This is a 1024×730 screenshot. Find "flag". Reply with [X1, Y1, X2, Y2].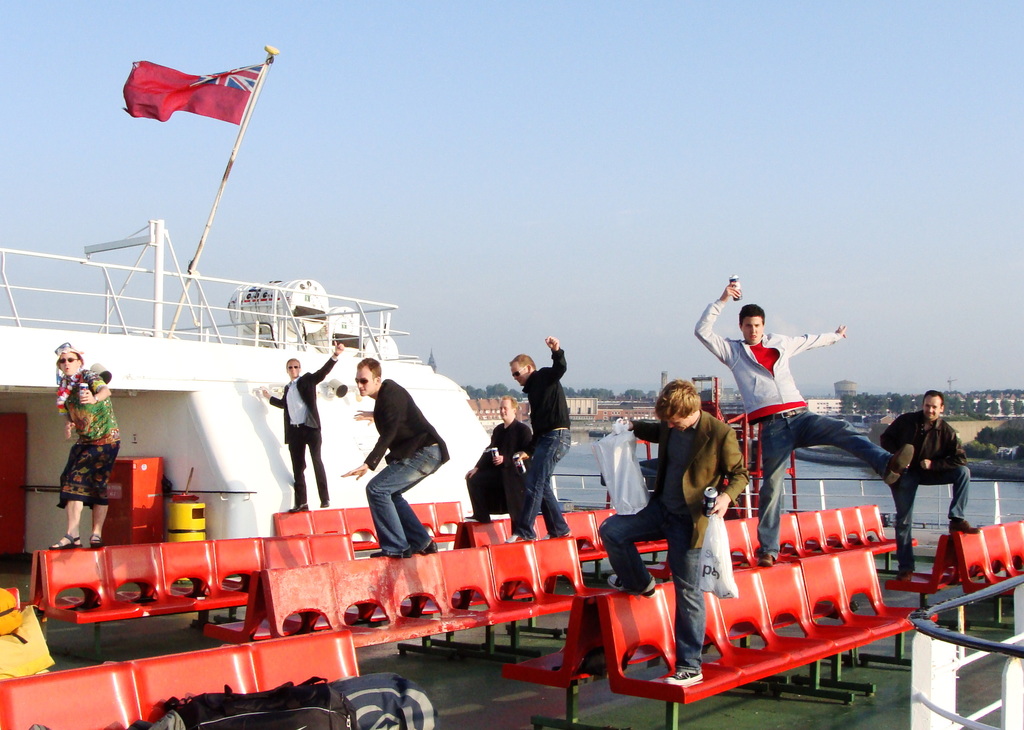
[120, 61, 270, 119].
